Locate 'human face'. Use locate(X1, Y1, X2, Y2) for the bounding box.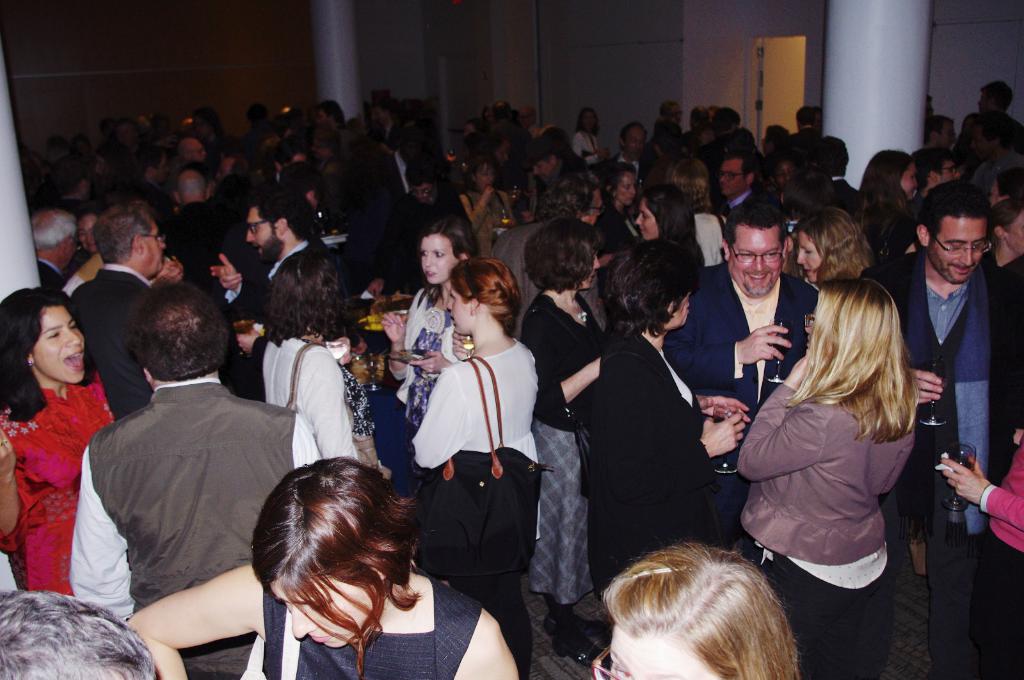
locate(277, 572, 378, 649).
